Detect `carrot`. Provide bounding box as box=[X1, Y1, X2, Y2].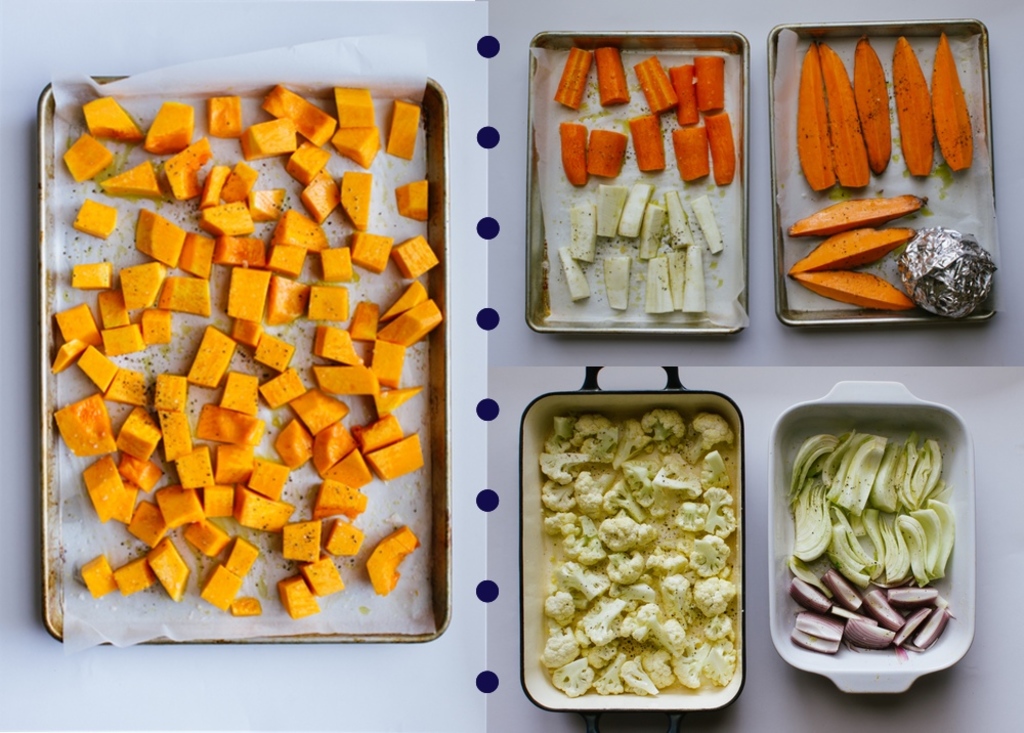
box=[587, 132, 633, 176].
